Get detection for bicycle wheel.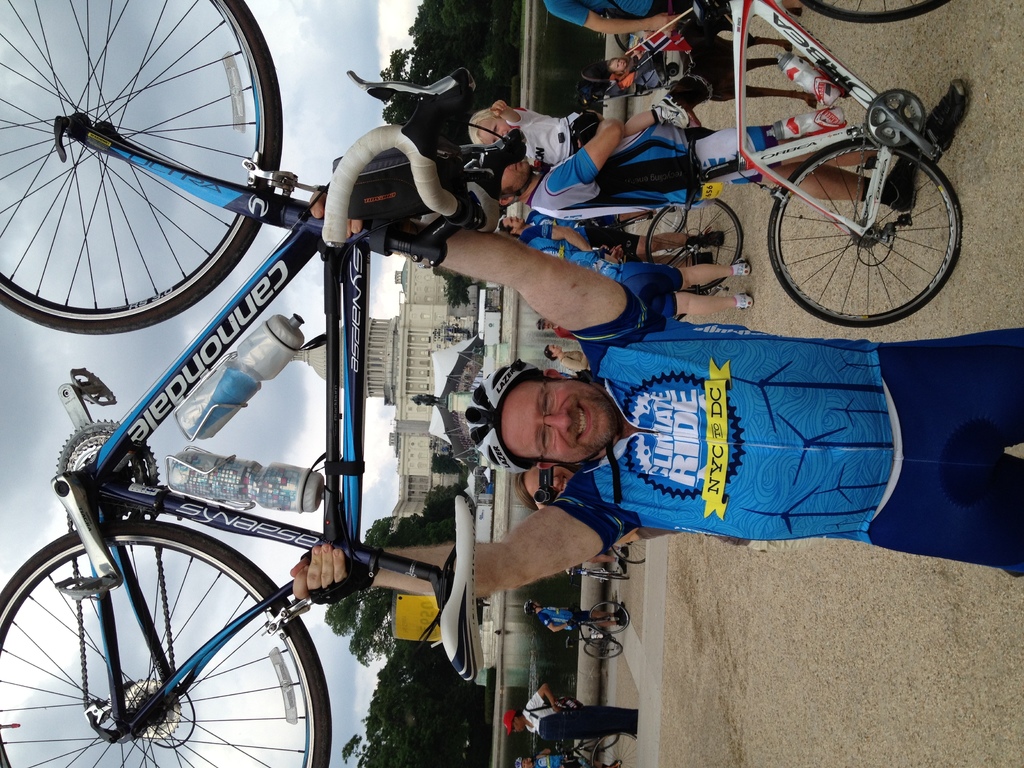
Detection: 593:736:639:767.
